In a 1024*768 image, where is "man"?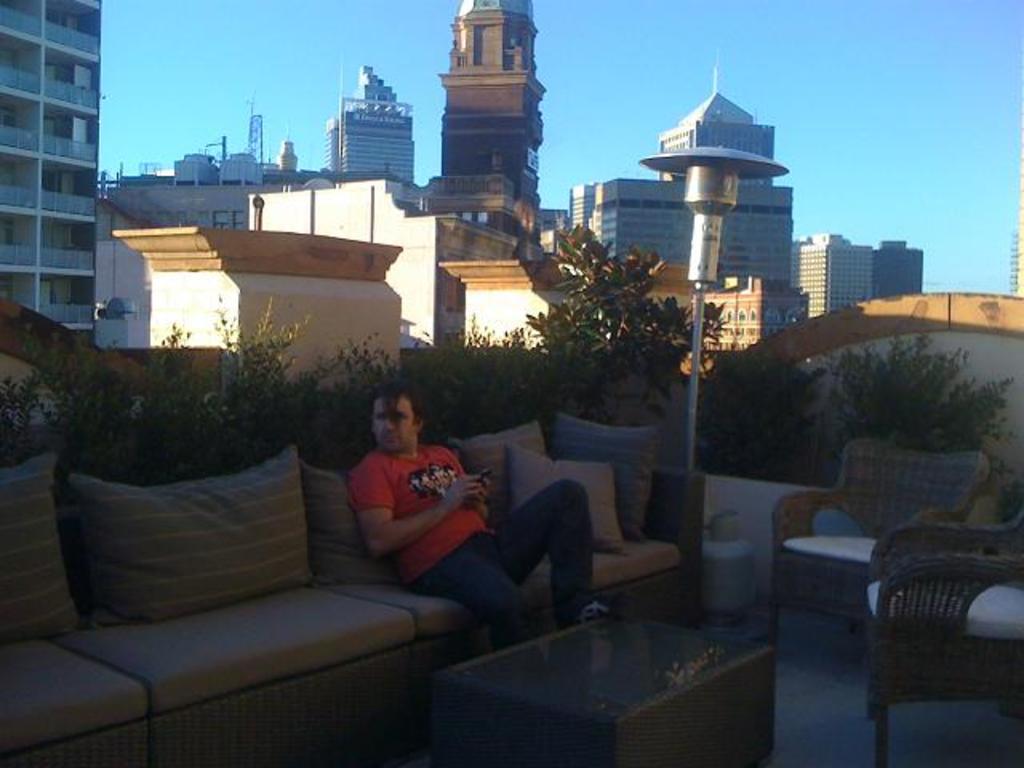
select_region(350, 378, 594, 643).
